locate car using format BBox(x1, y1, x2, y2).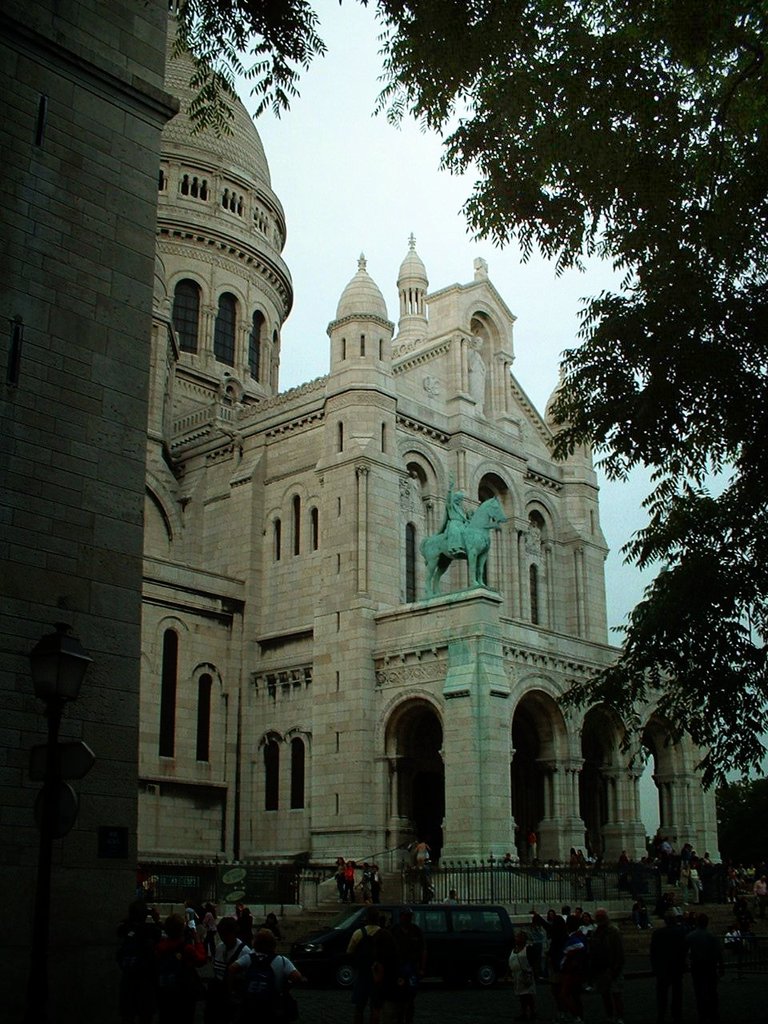
BBox(142, 899, 231, 994).
